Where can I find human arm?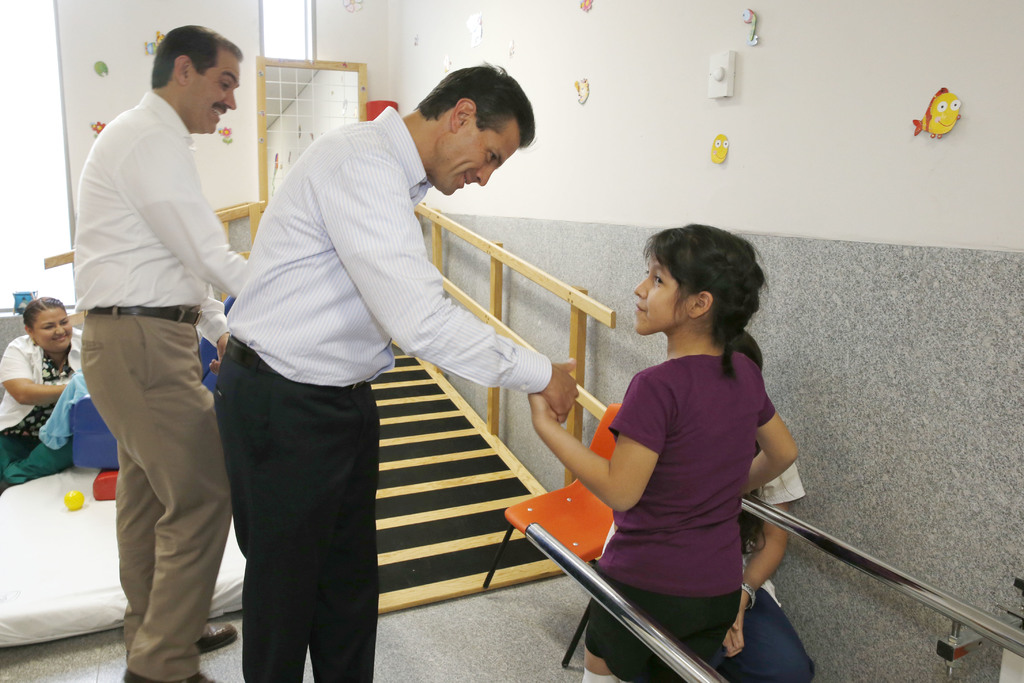
You can find it at {"left": 524, "top": 389, "right": 680, "bottom": 536}.
